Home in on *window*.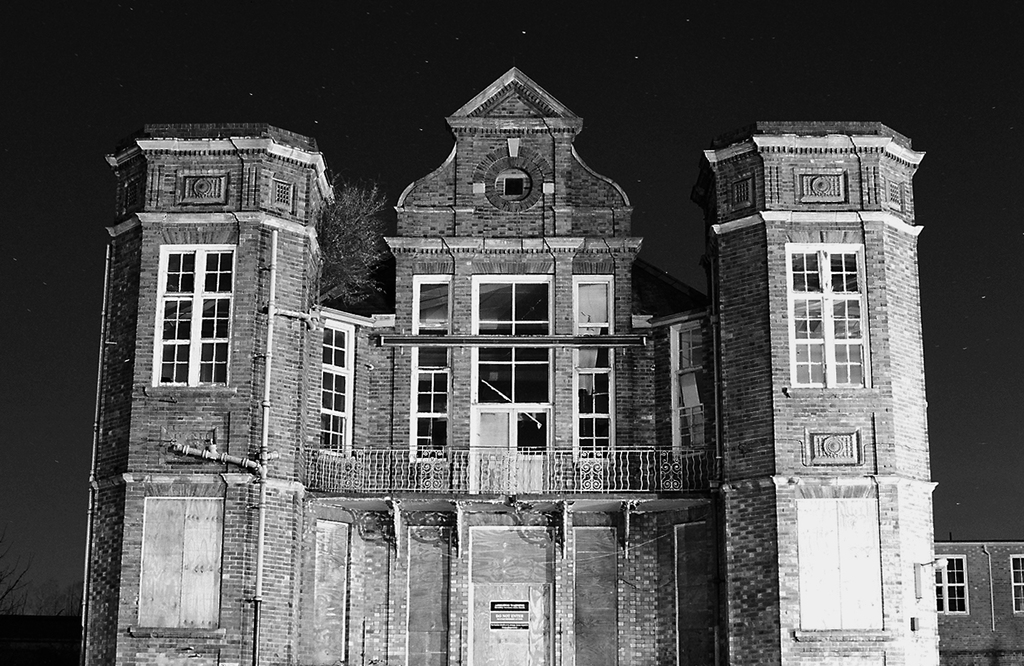
Homed in at x1=565, y1=268, x2=608, y2=456.
